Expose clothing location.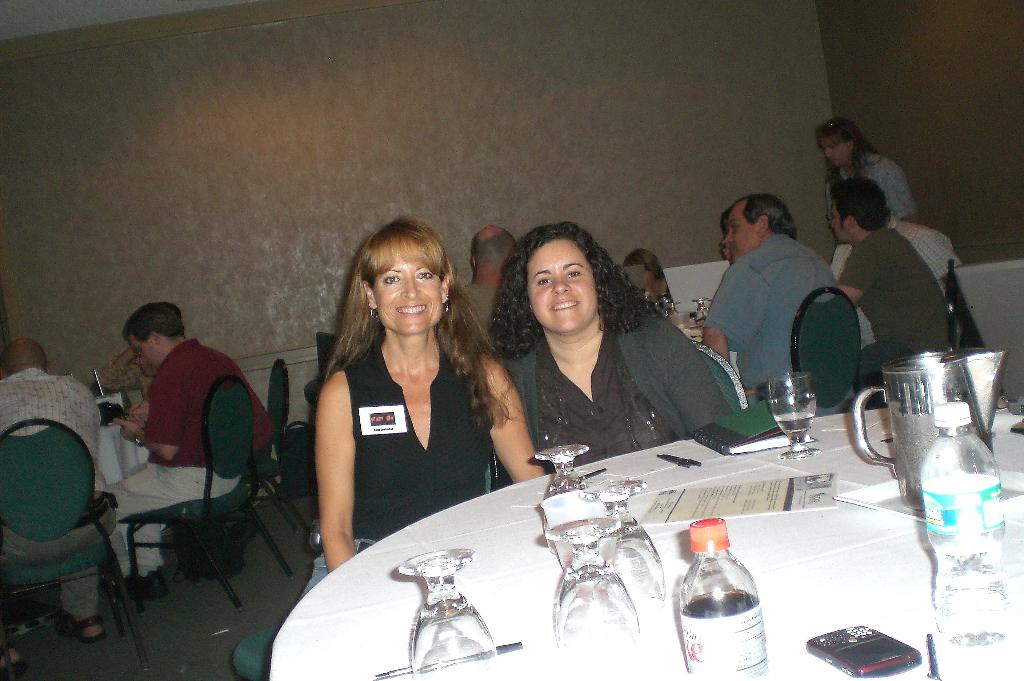
Exposed at {"x1": 500, "y1": 313, "x2": 732, "y2": 479}.
